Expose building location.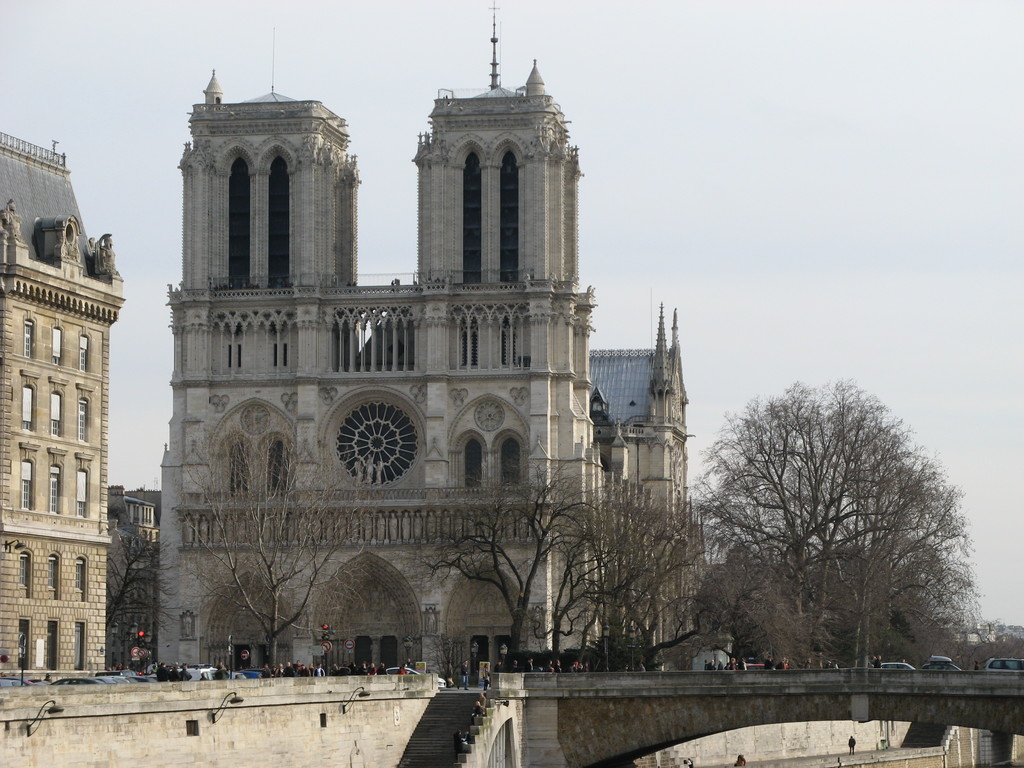
Exposed at <bbox>4, 113, 127, 684</bbox>.
